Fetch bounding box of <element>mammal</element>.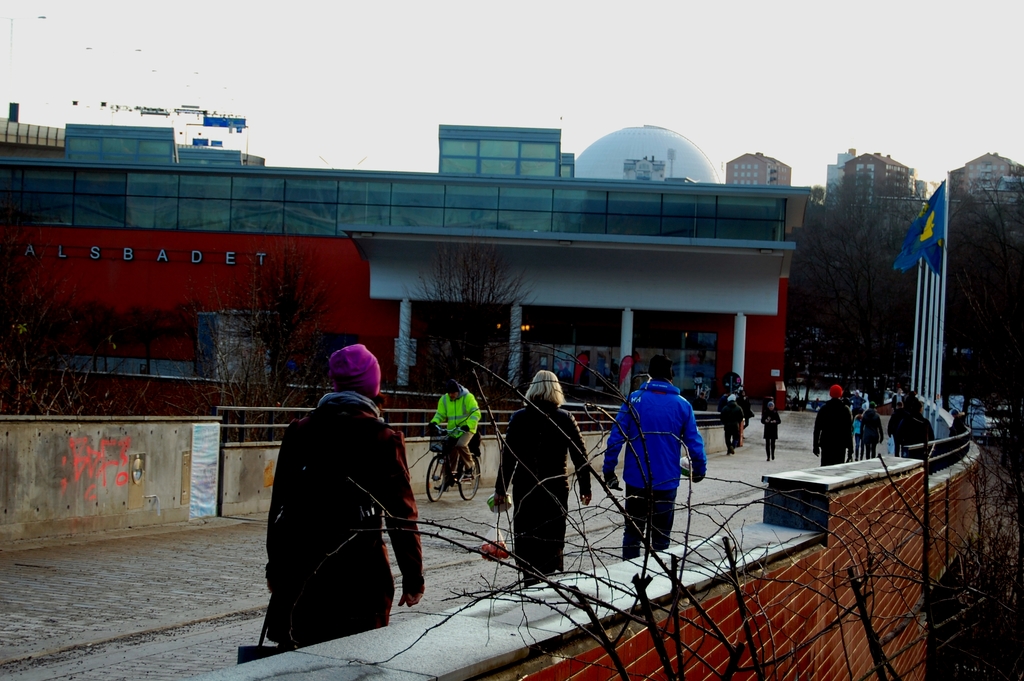
Bbox: 432:382:483:490.
